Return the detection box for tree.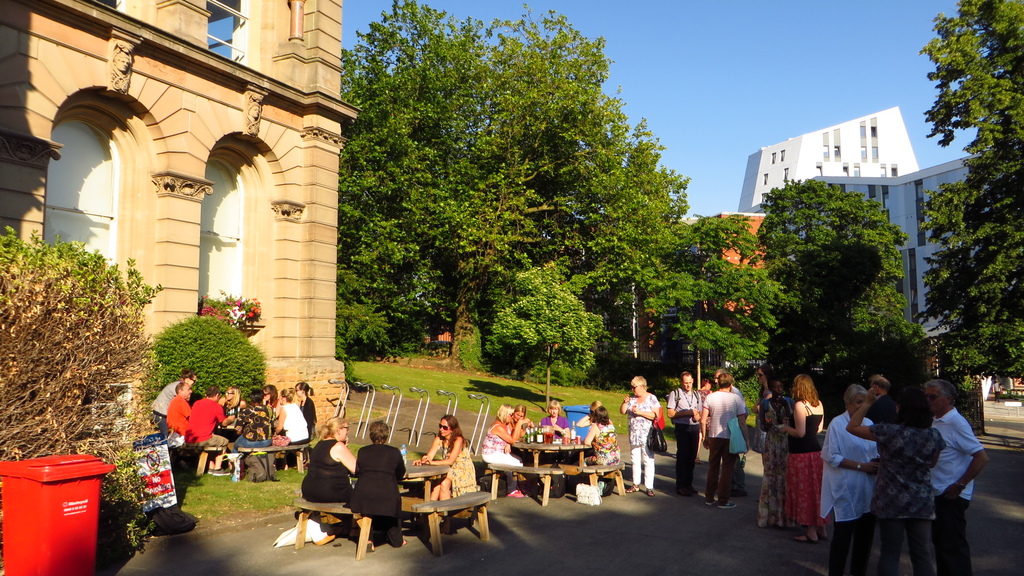
select_region(917, 0, 1023, 382).
